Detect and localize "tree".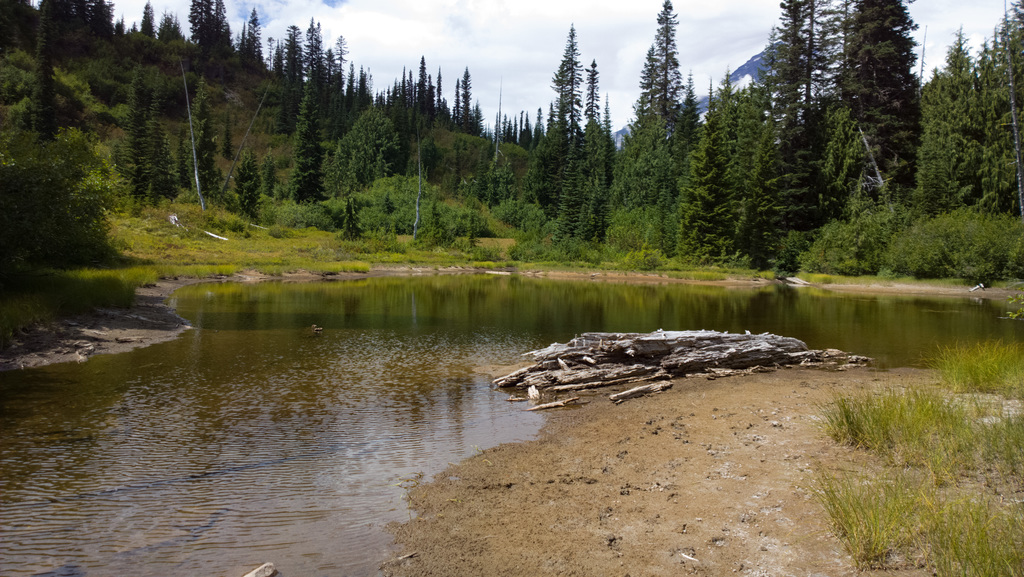
Localized at 575 70 608 172.
